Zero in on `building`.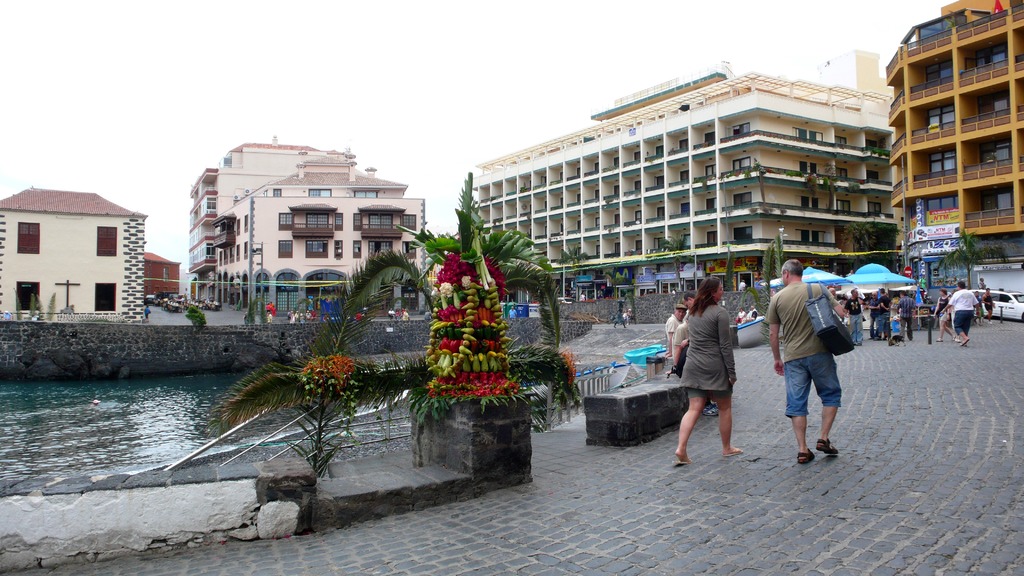
Zeroed in: [left=0, top=188, right=147, bottom=326].
